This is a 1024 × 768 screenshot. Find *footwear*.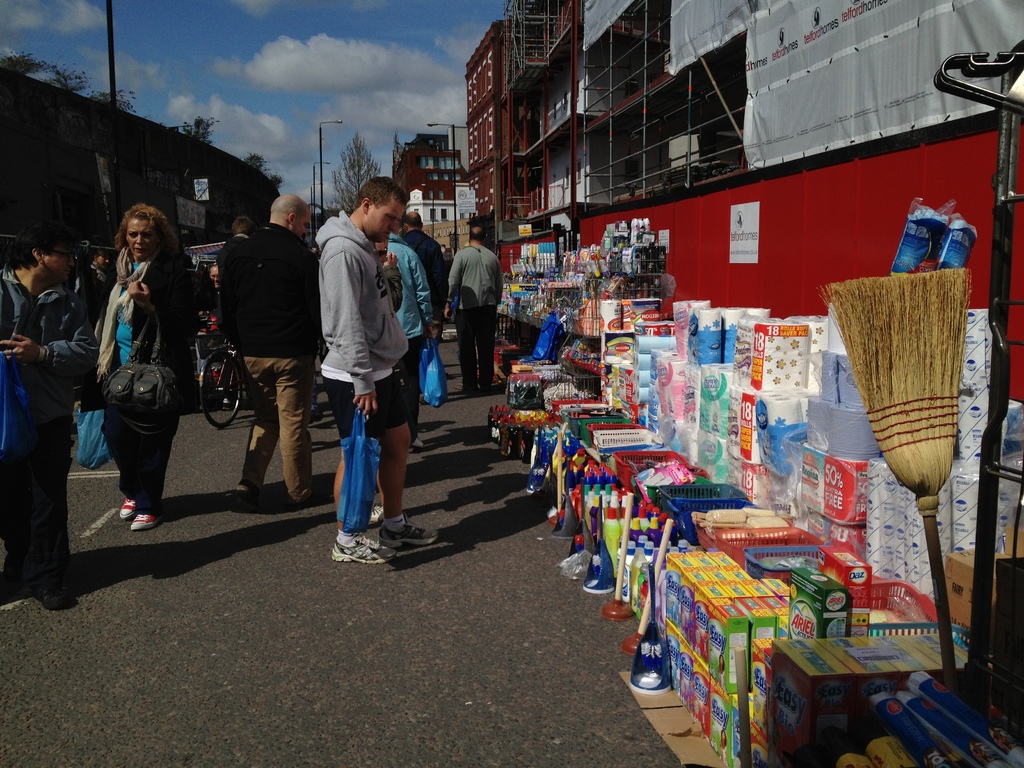
Bounding box: 333, 525, 394, 564.
